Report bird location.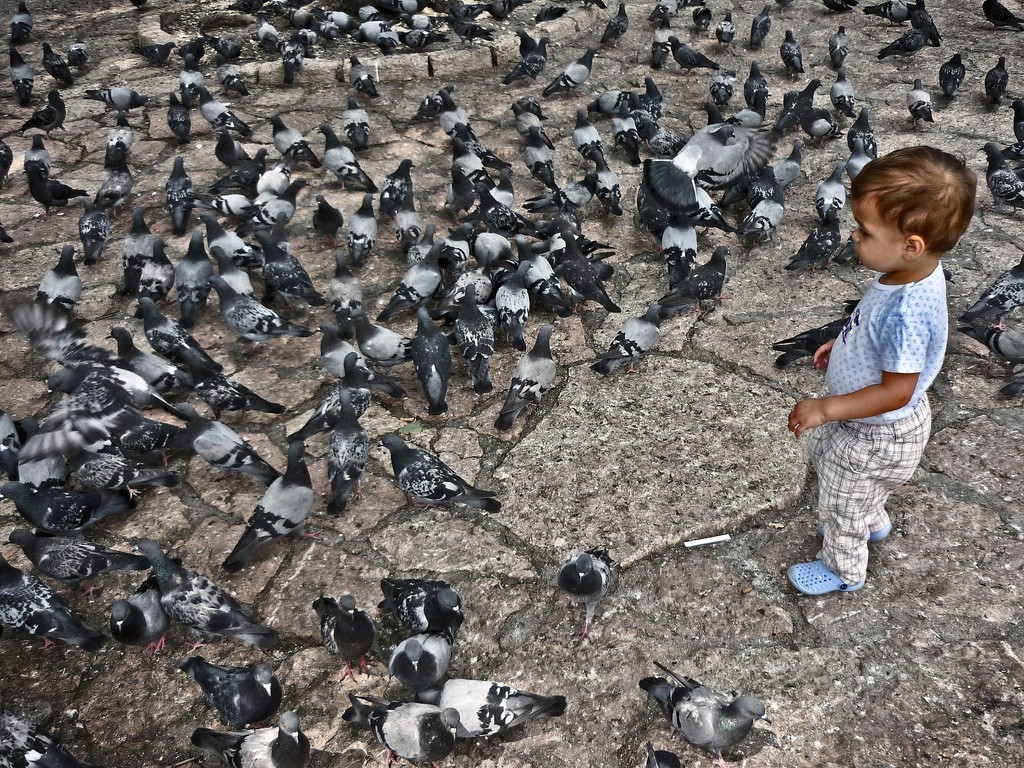
Report: bbox=(955, 253, 1023, 330).
